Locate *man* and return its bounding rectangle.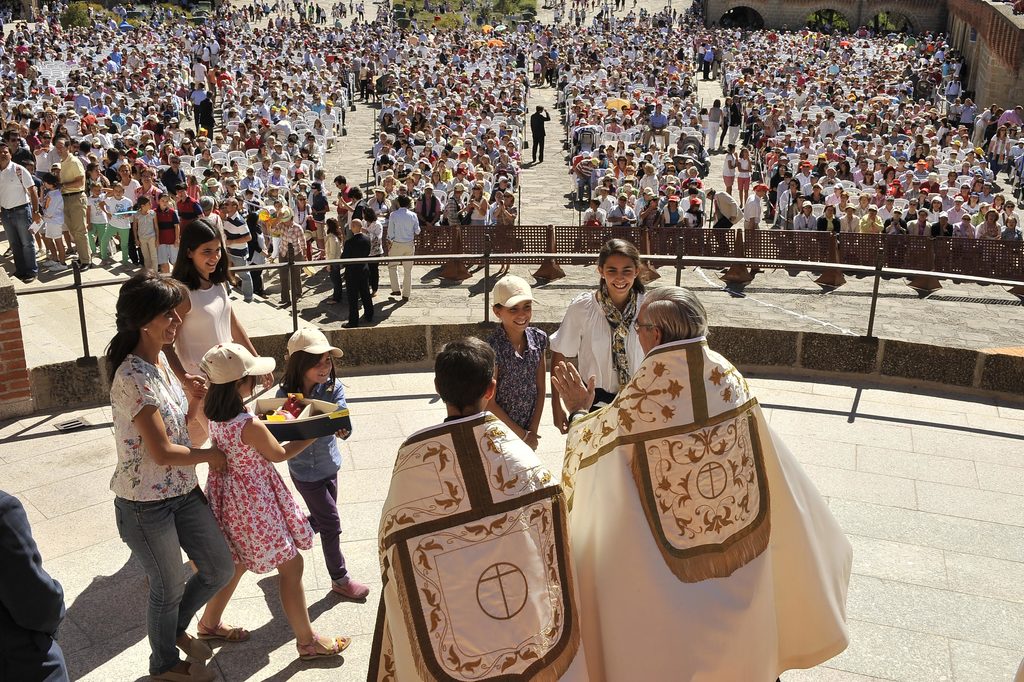
(left=373, top=320, right=576, bottom=654).
